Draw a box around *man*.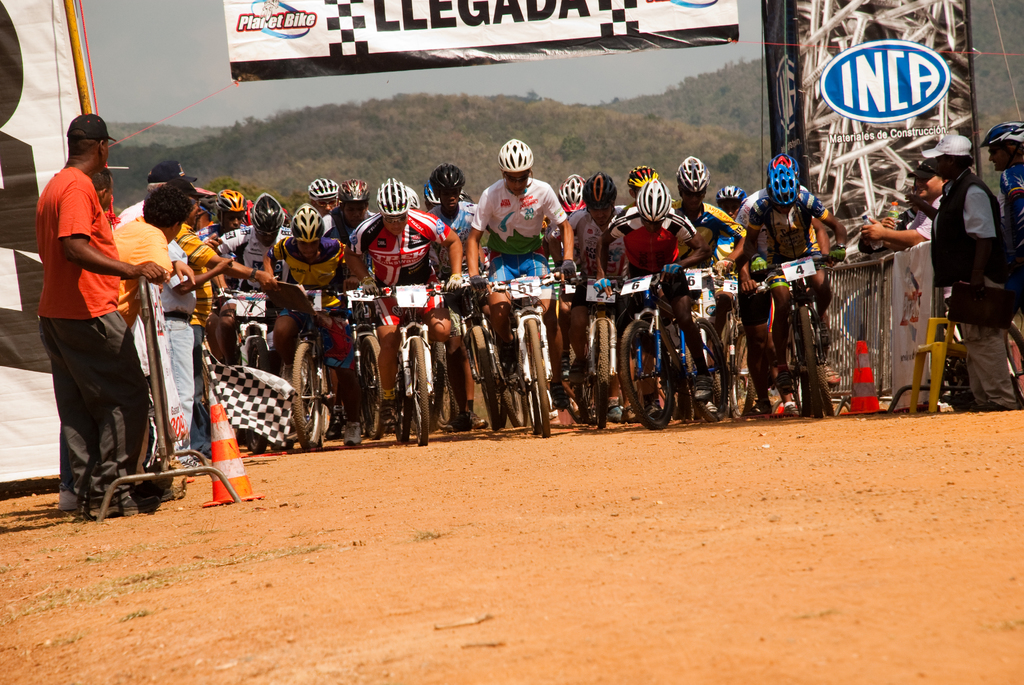
BBox(300, 178, 344, 220).
